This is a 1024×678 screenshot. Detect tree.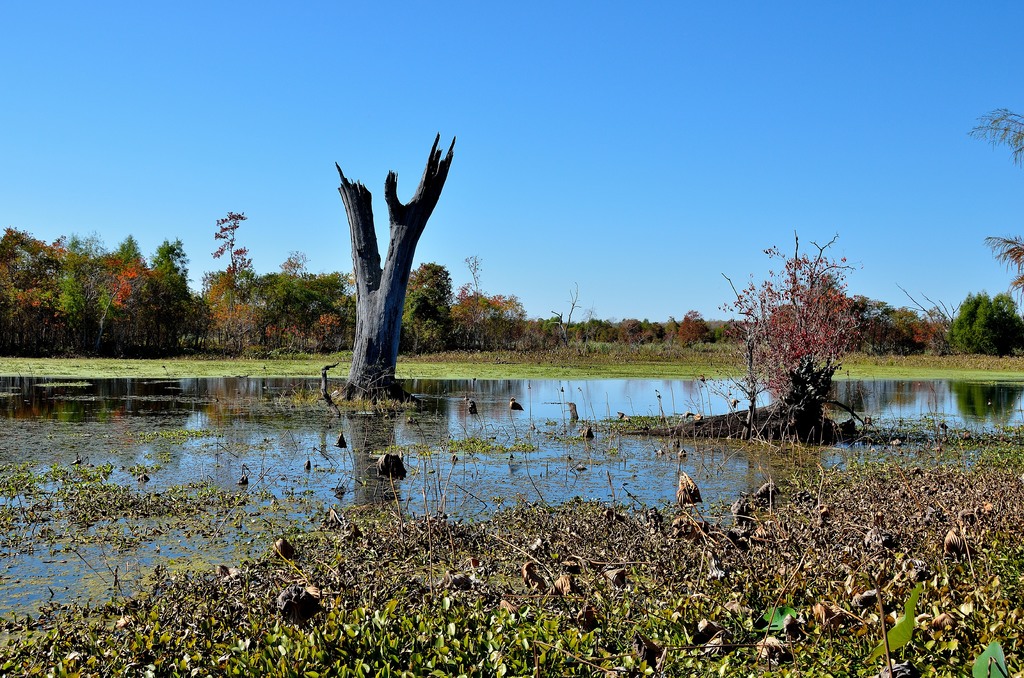
(963, 113, 1023, 282).
